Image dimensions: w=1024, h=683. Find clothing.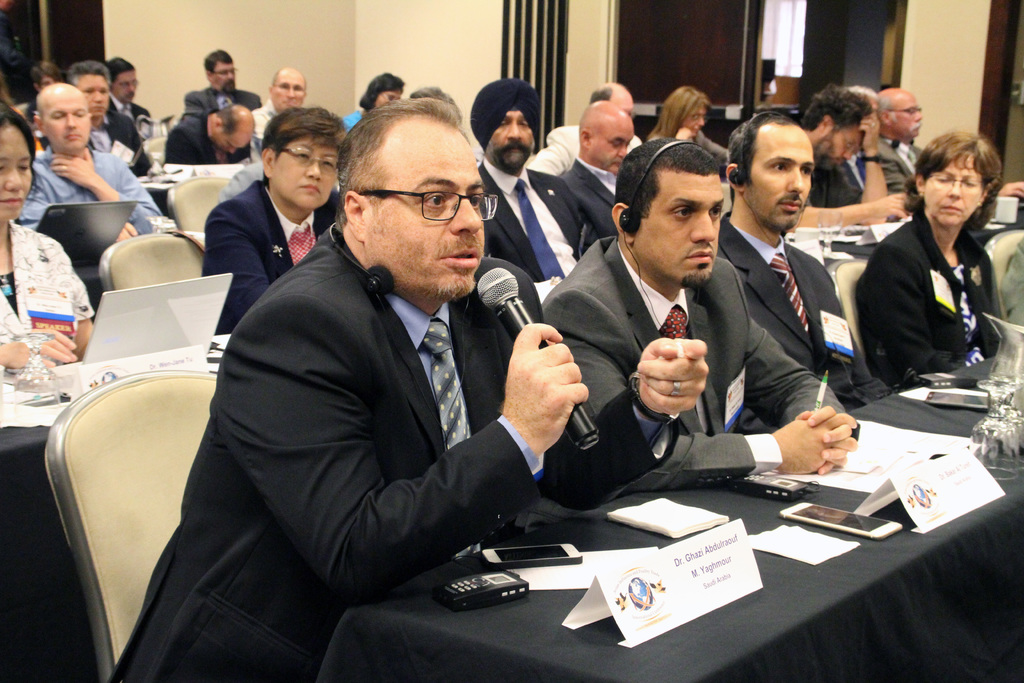
{"left": 202, "top": 179, "right": 336, "bottom": 339}.
